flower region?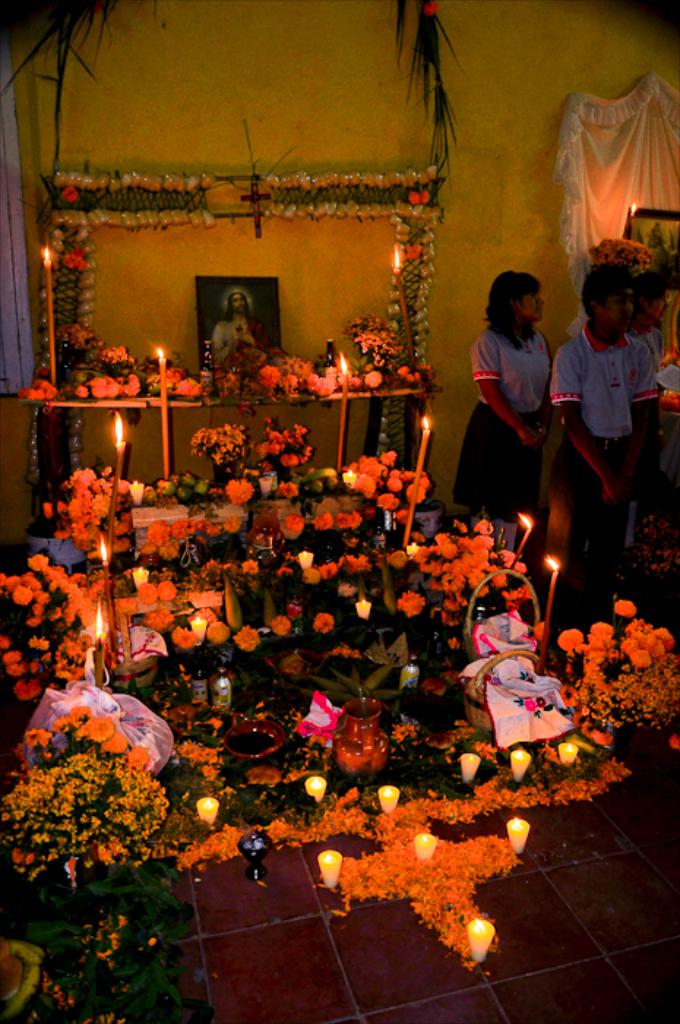
x1=234 y1=626 x2=265 y2=648
